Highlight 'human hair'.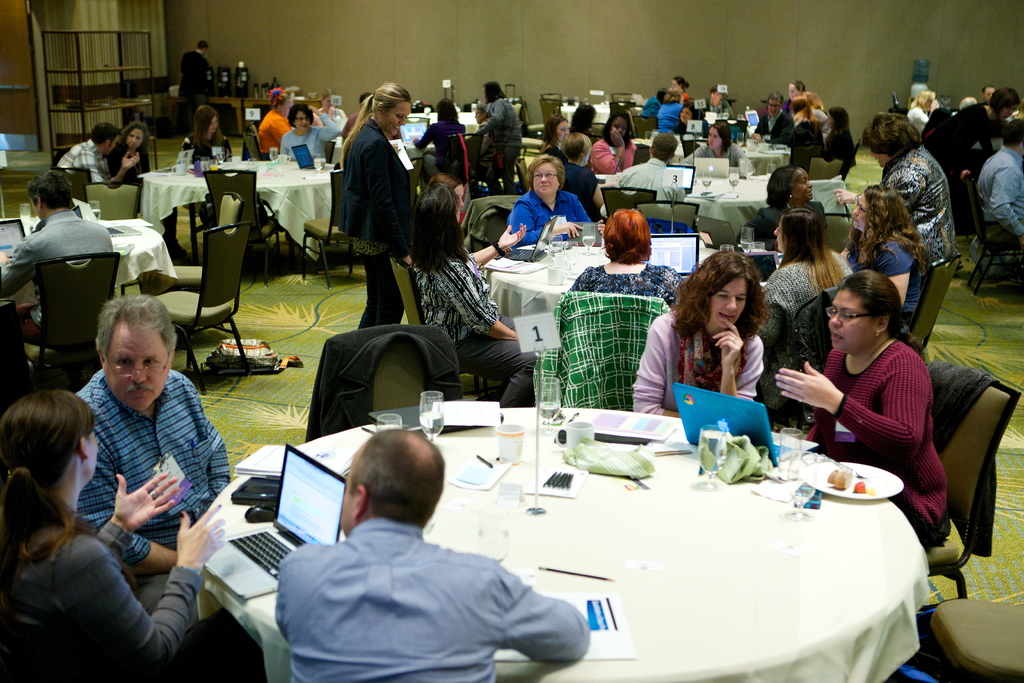
Highlighted region: 336:81:412:174.
